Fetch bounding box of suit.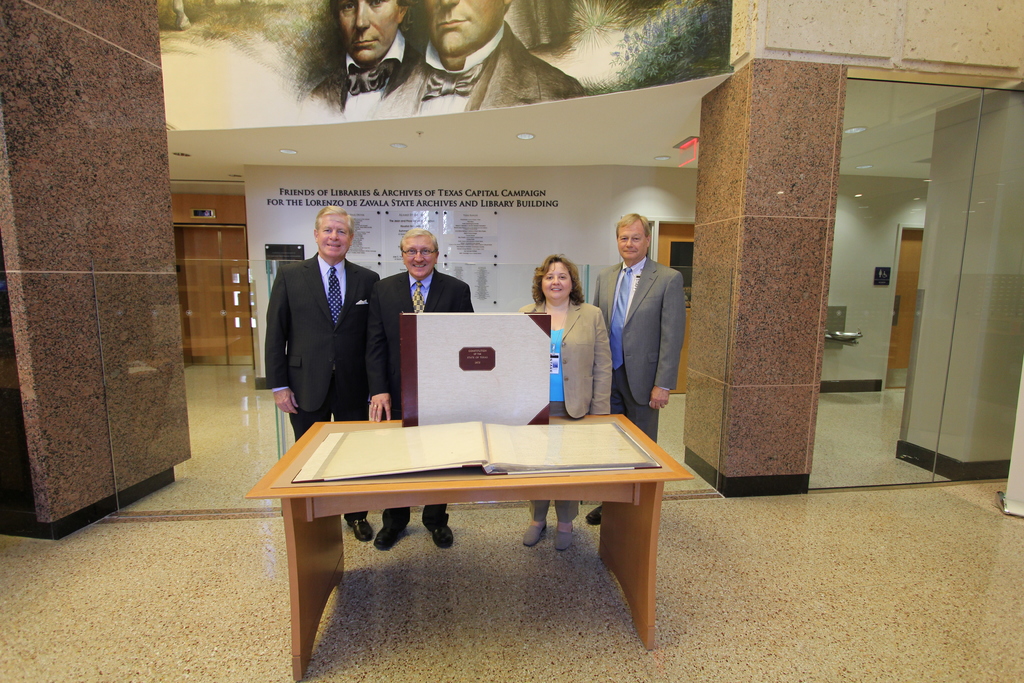
Bbox: left=511, top=293, right=611, bottom=517.
